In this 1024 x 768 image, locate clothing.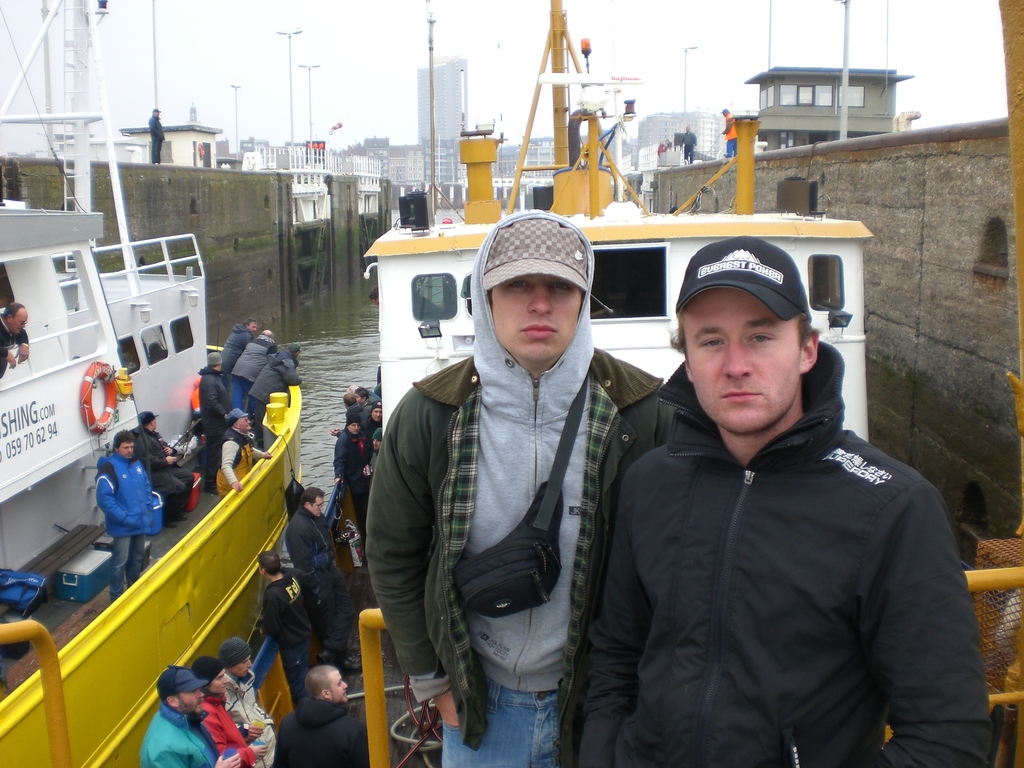
Bounding box: pyautogui.locateOnScreen(285, 503, 353, 655).
